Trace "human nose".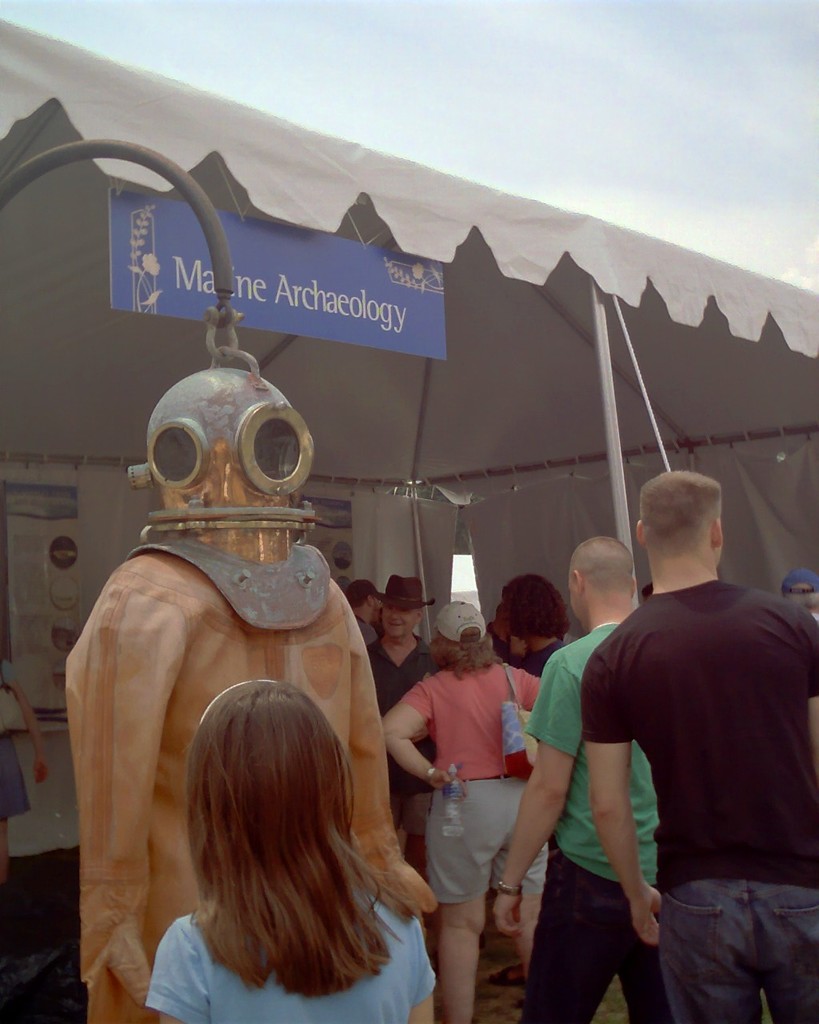
Traced to bbox=(384, 608, 398, 618).
